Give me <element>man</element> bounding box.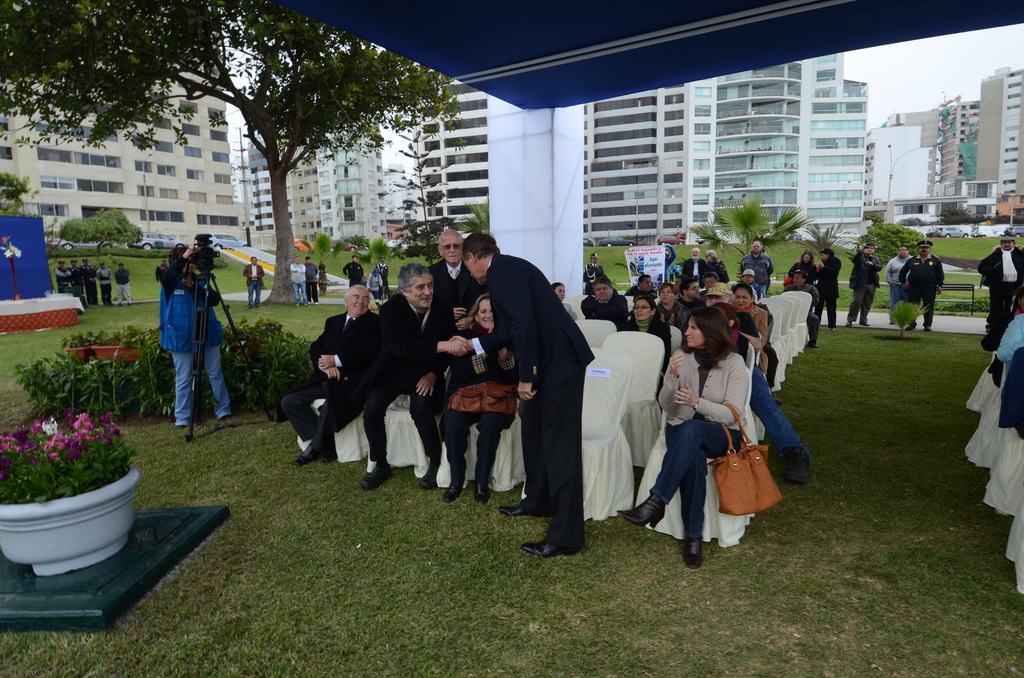
(x1=80, y1=257, x2=95, y2=305).
